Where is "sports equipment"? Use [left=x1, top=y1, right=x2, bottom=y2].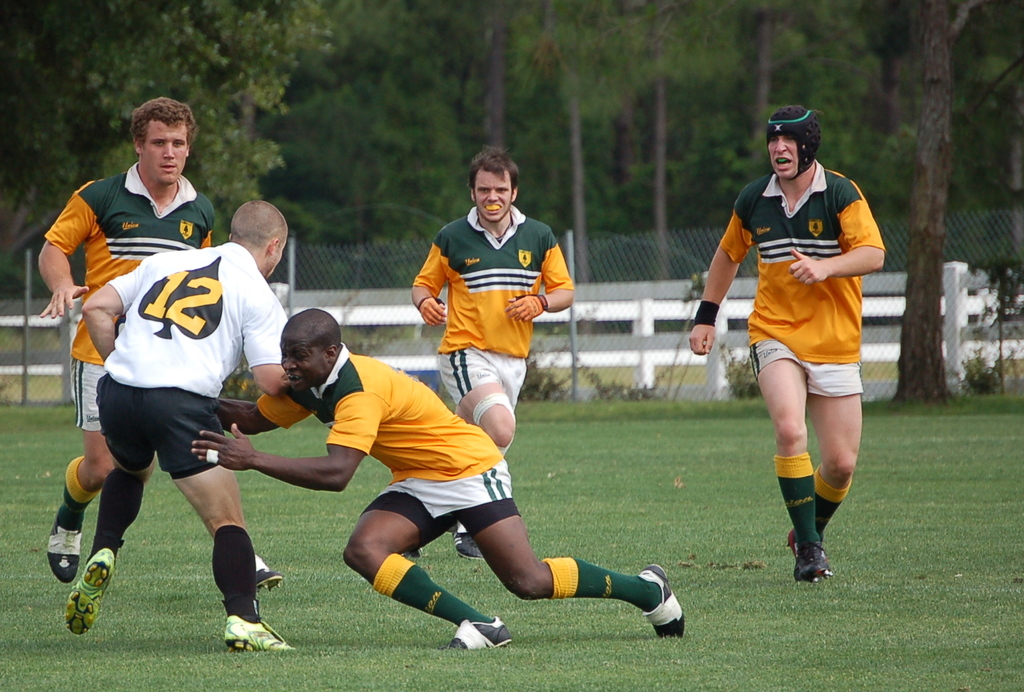
[left=66, top=549, right=114, bottom=633].
